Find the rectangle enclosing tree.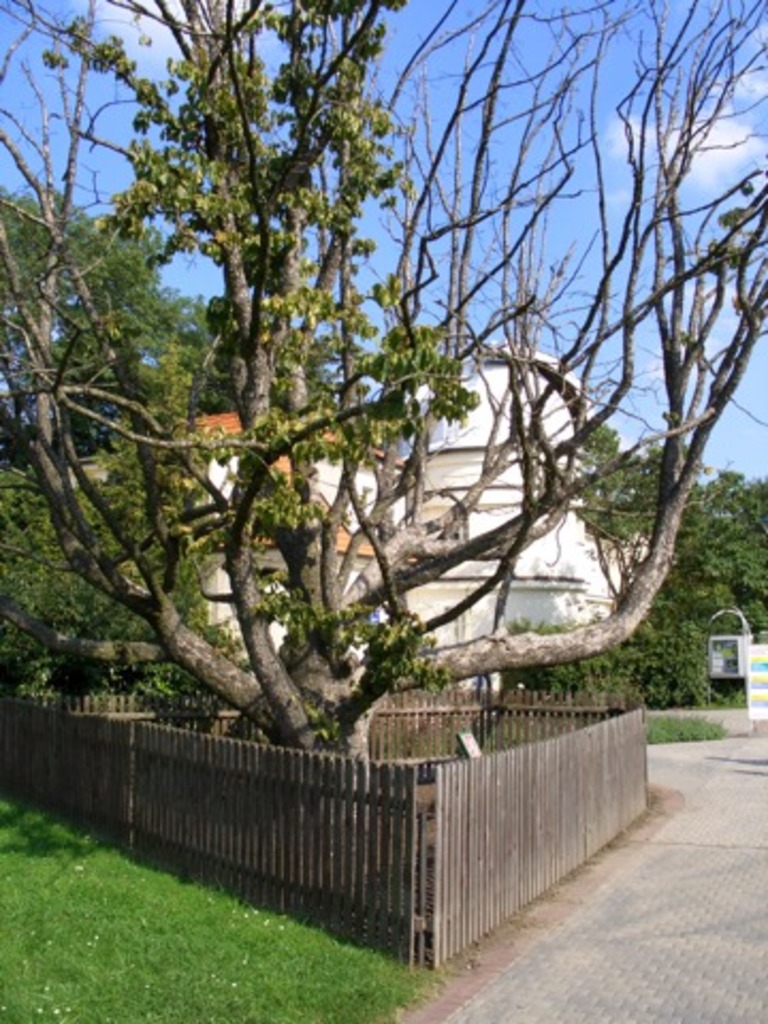
704/463/766/649.
